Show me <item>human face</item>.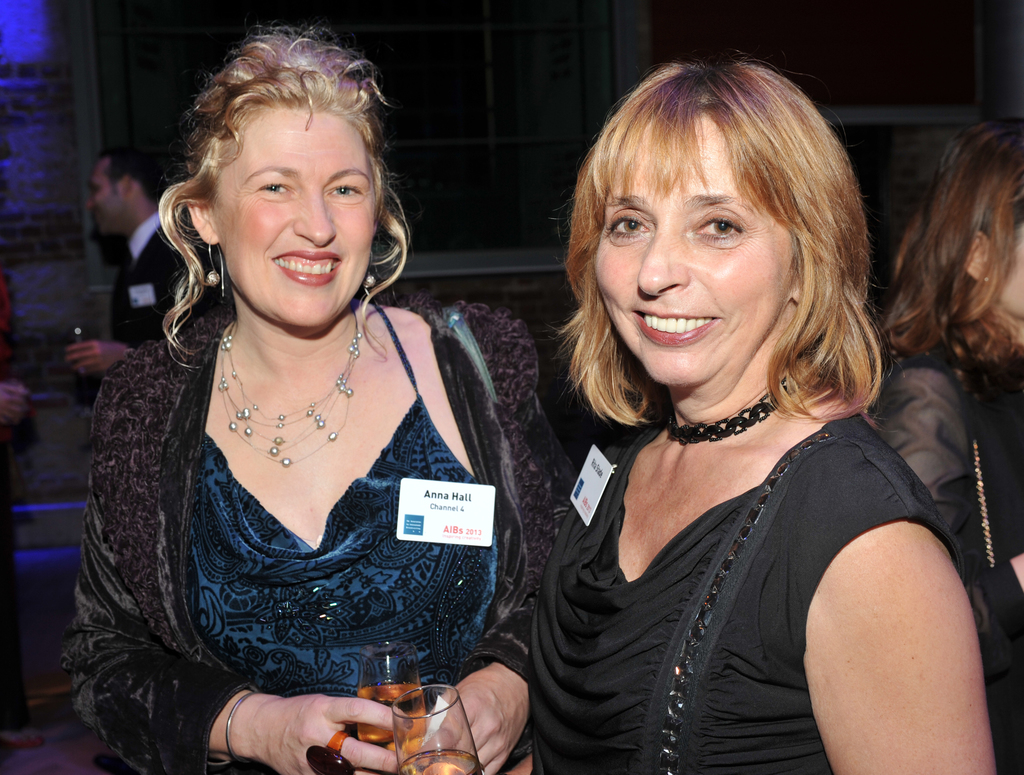
<item>human face</item> is here: x1=596, y1=113, x2=796, y2=388.
